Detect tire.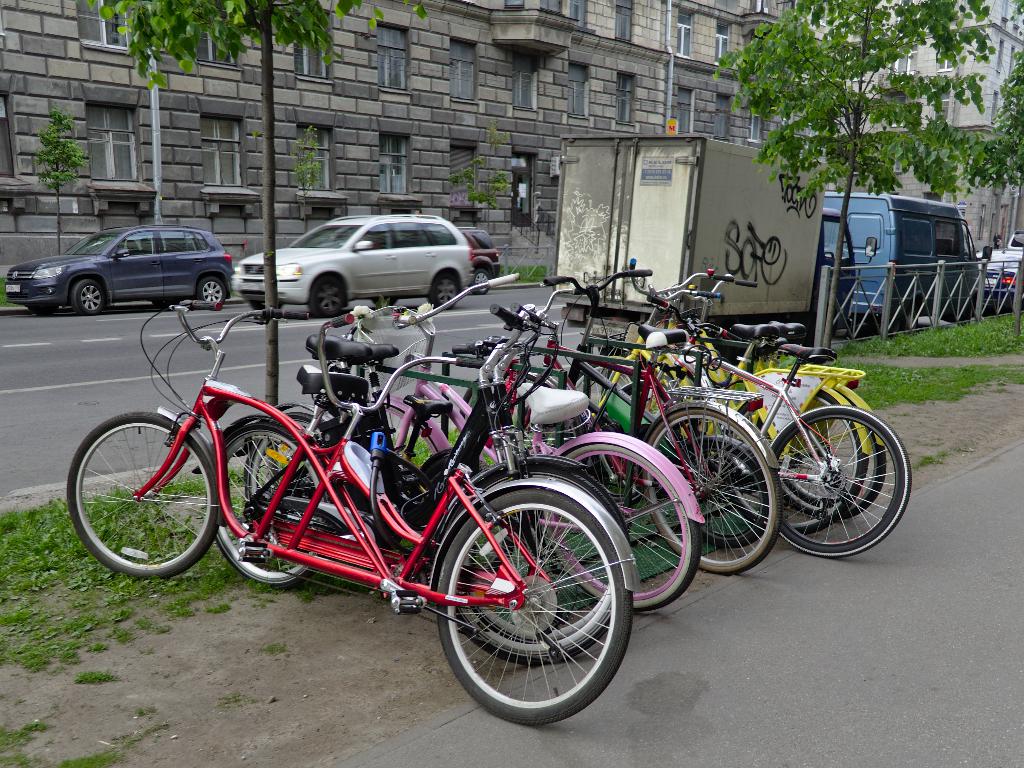
Detected at 73, 279, 104, 317.
